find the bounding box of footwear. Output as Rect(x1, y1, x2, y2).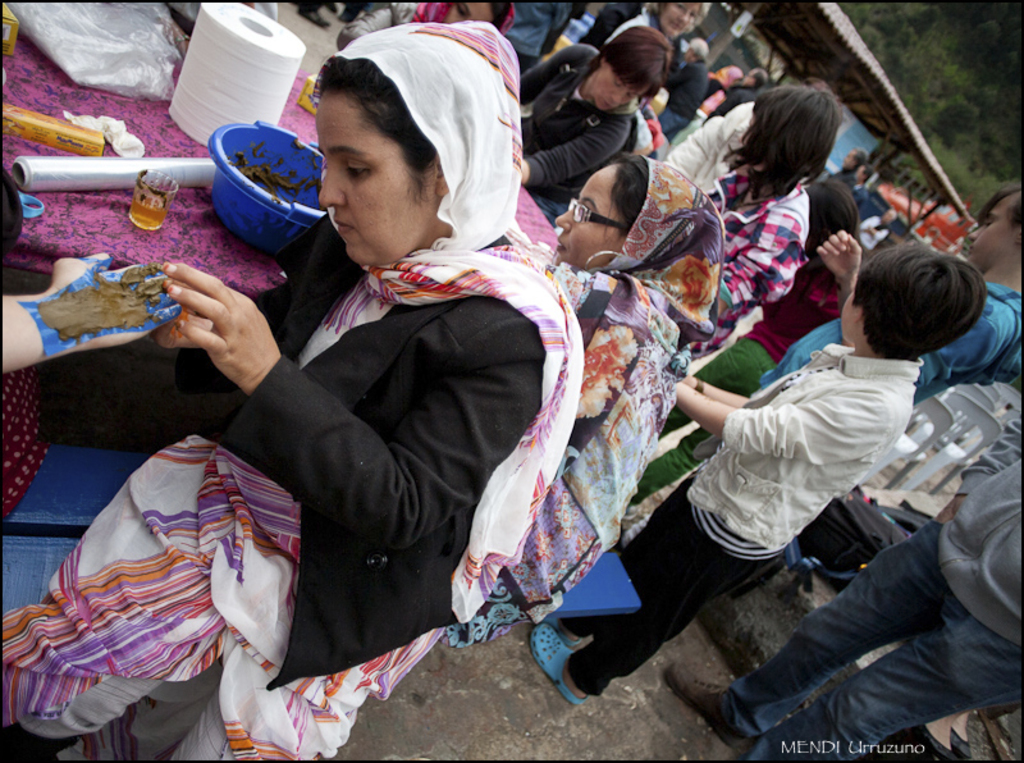
Rect(531, 632, 616, 709).
